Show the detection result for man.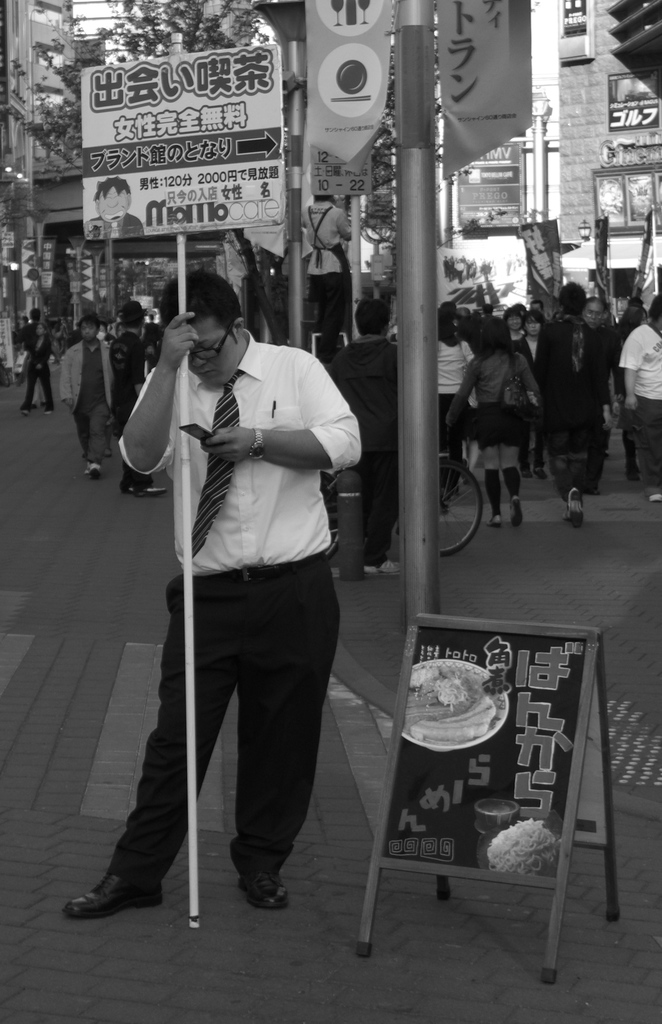
box(17, 307, 49, 409).
